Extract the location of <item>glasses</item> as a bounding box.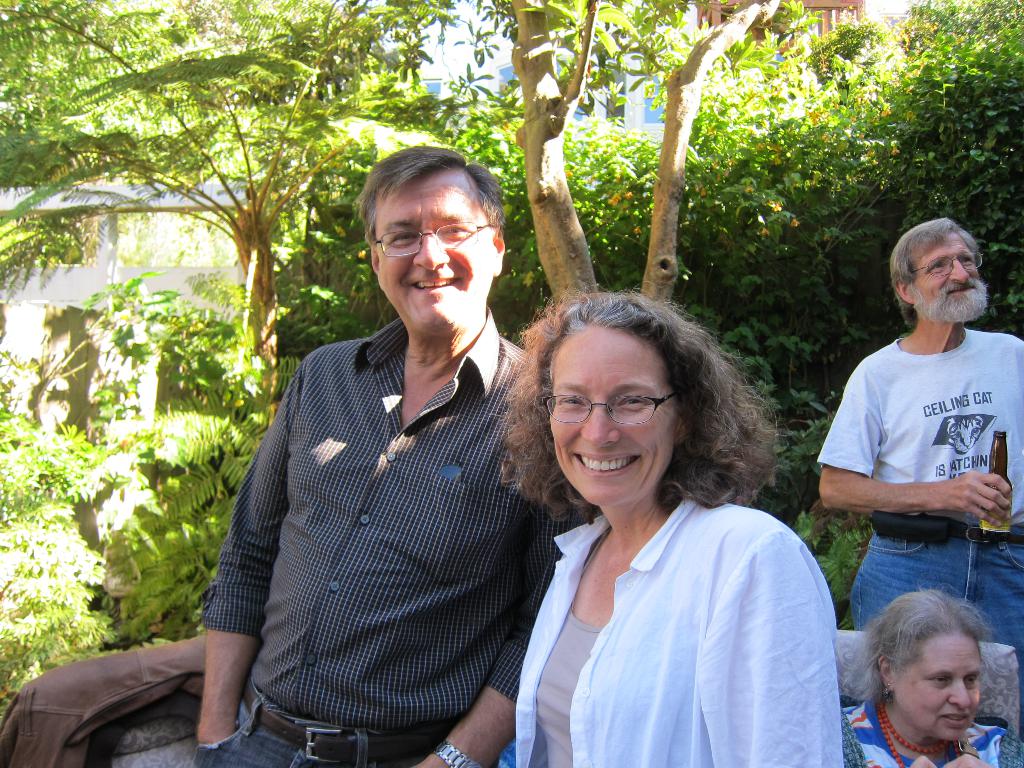
[370,220,493,261].
